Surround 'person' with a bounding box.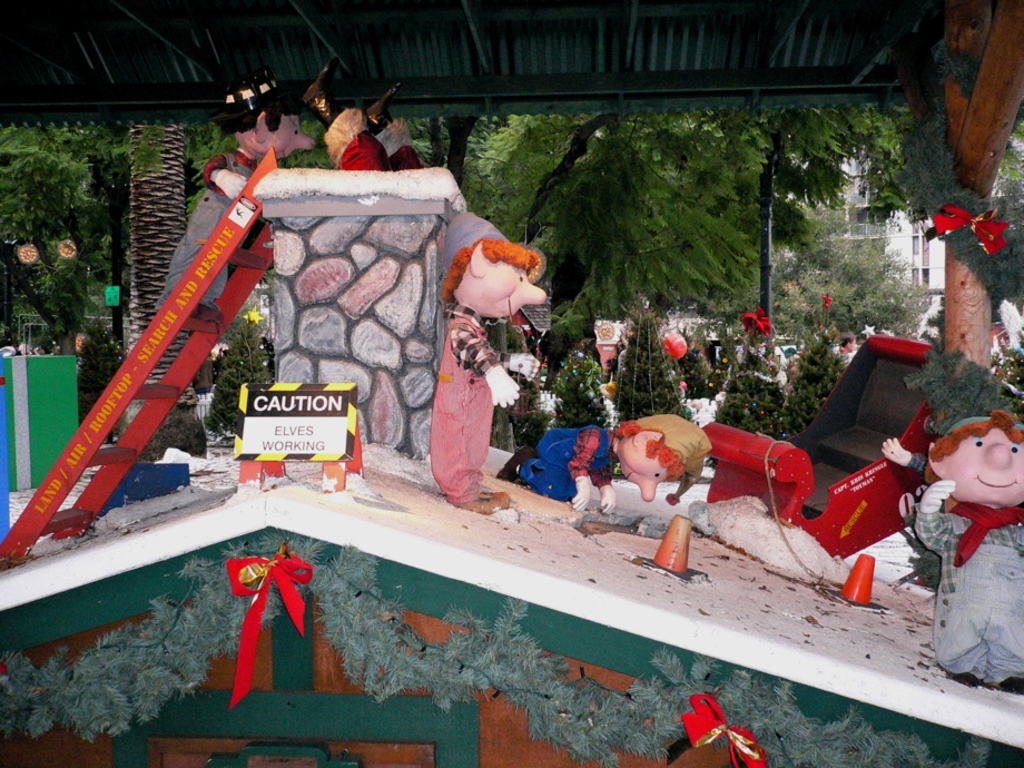
<bbox>426, 205, 548, 511</bbox>.
